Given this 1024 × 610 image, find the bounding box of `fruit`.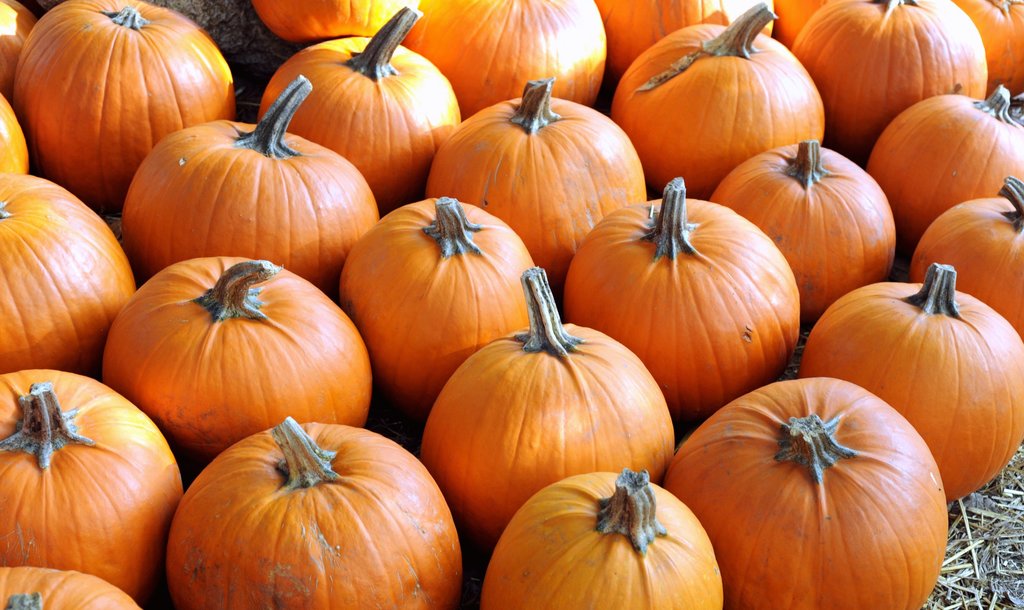
[left=479, top=465, right=730, bottom=609].
